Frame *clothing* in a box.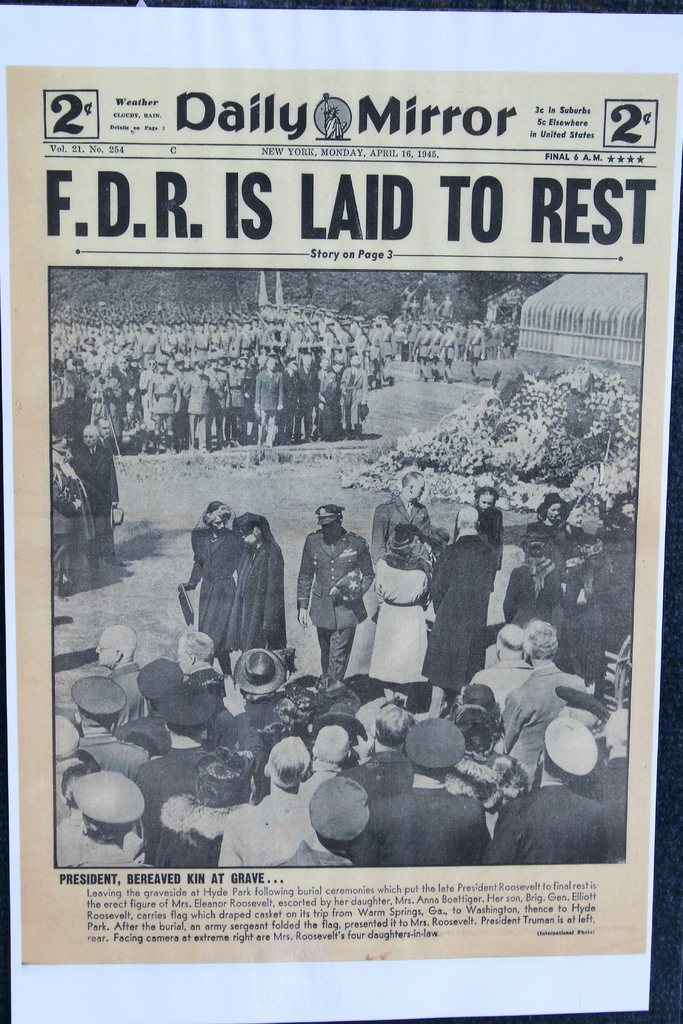
bbox=[258, 409, 284, 442].
